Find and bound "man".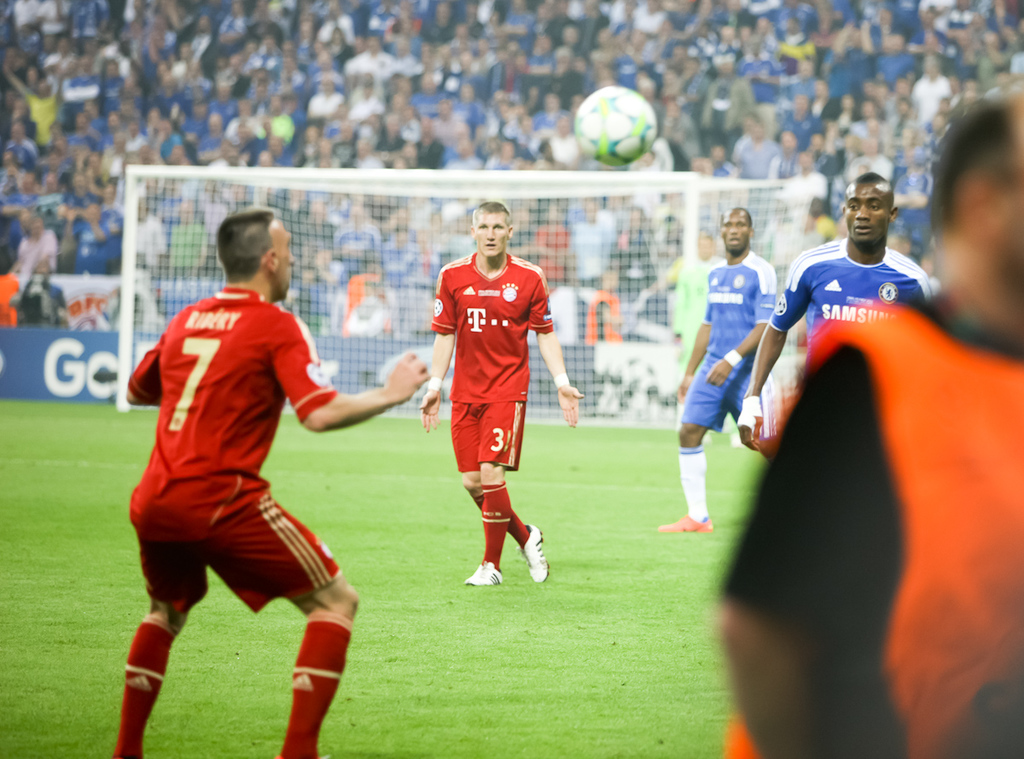
Bound: left=642, top=237, right=726, bottom=426.
